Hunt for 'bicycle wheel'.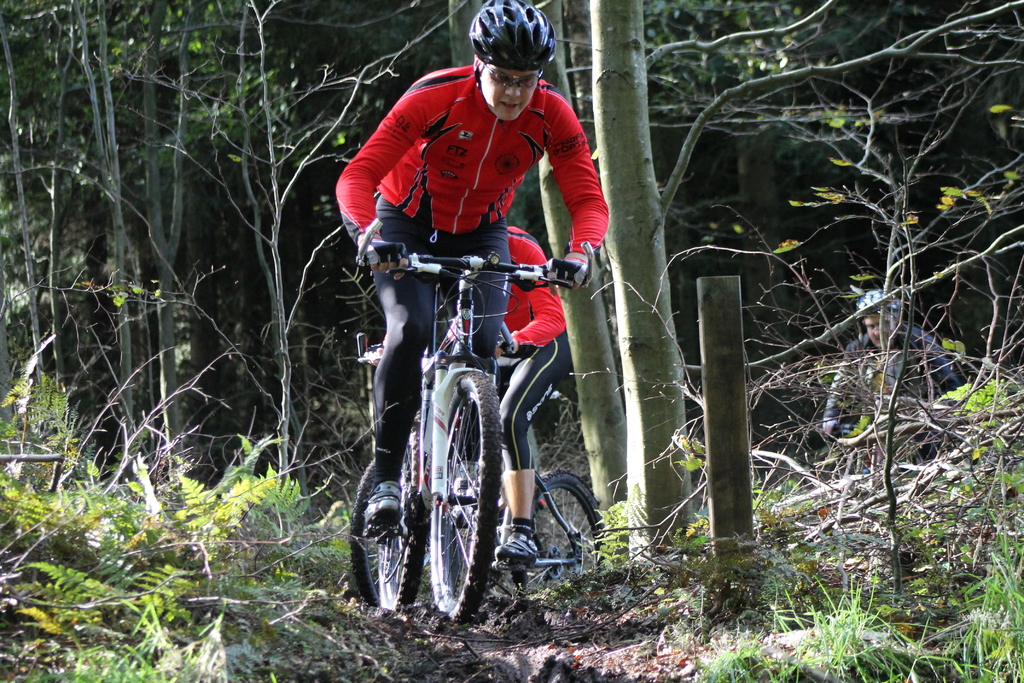
Hunted down at pyautogui.locateOnScreen(428, 370, 504, 627).
